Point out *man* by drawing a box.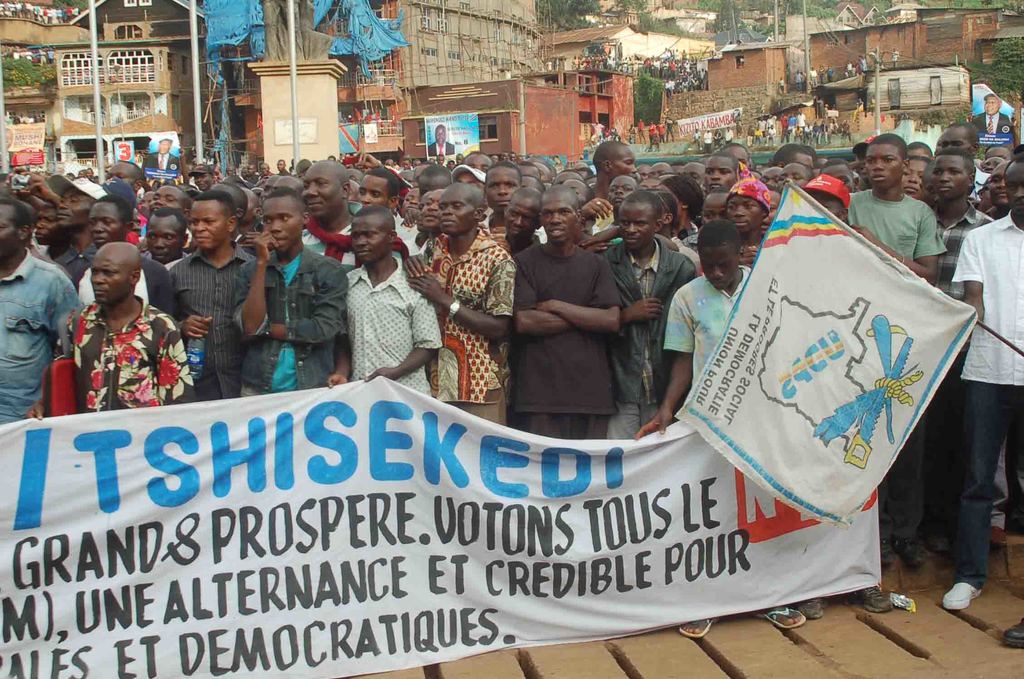
select_region(331, 206, 444, 398).
